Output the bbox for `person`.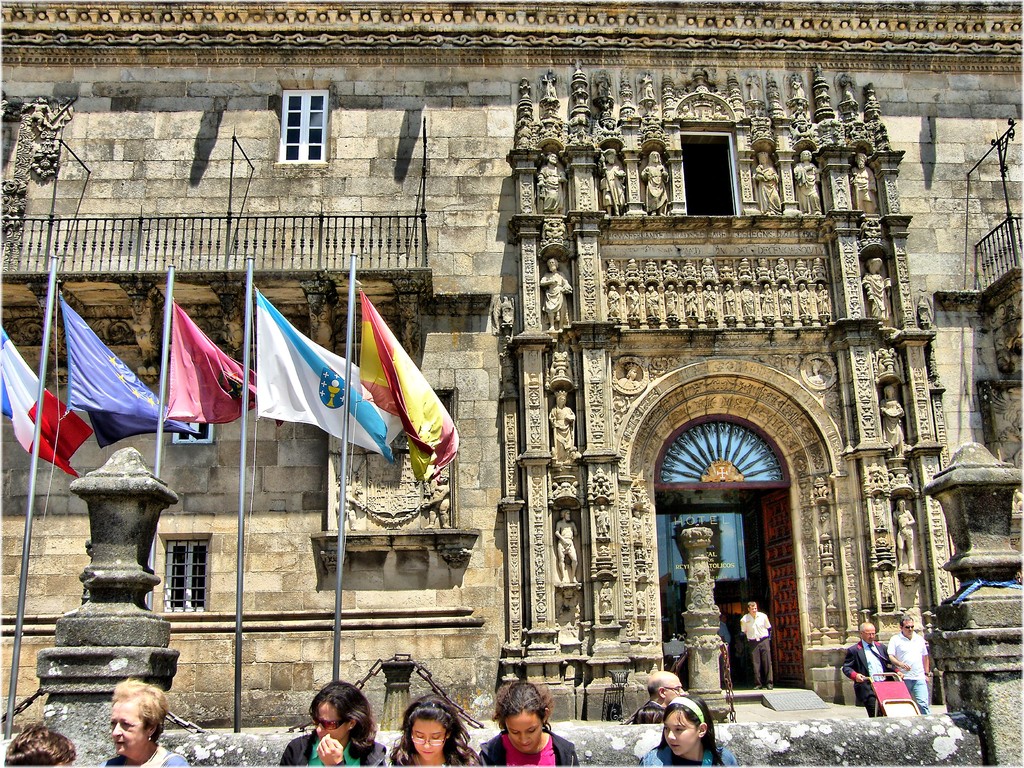
[x1=641, y1=149, x2=670, y2=214].
